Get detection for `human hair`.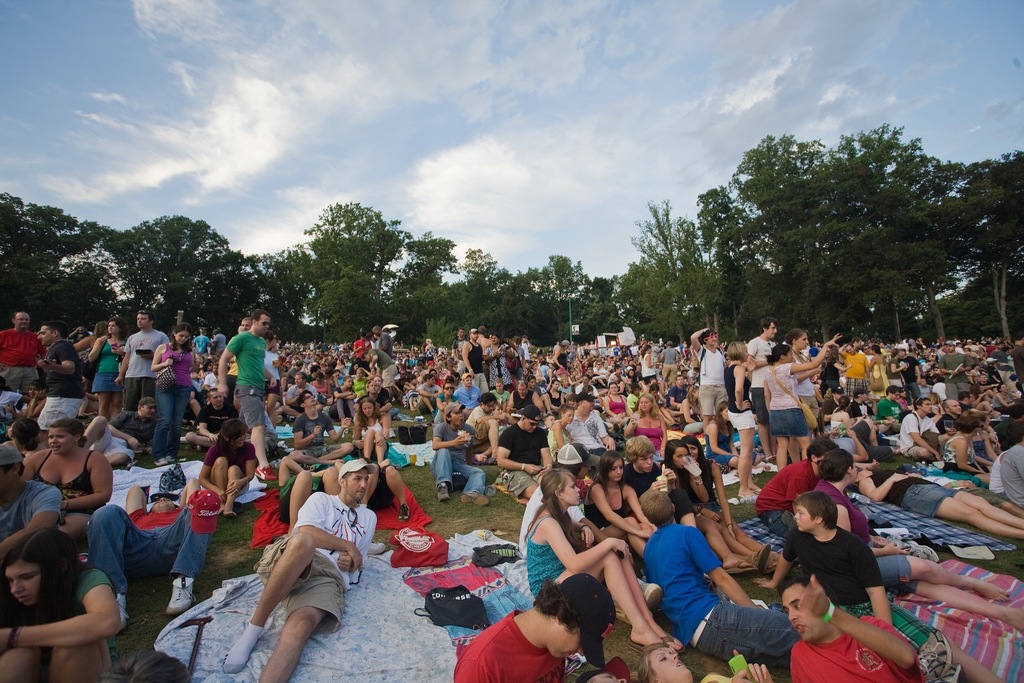
Detection: x1=108, y1=317, x2=131, y2=342.
